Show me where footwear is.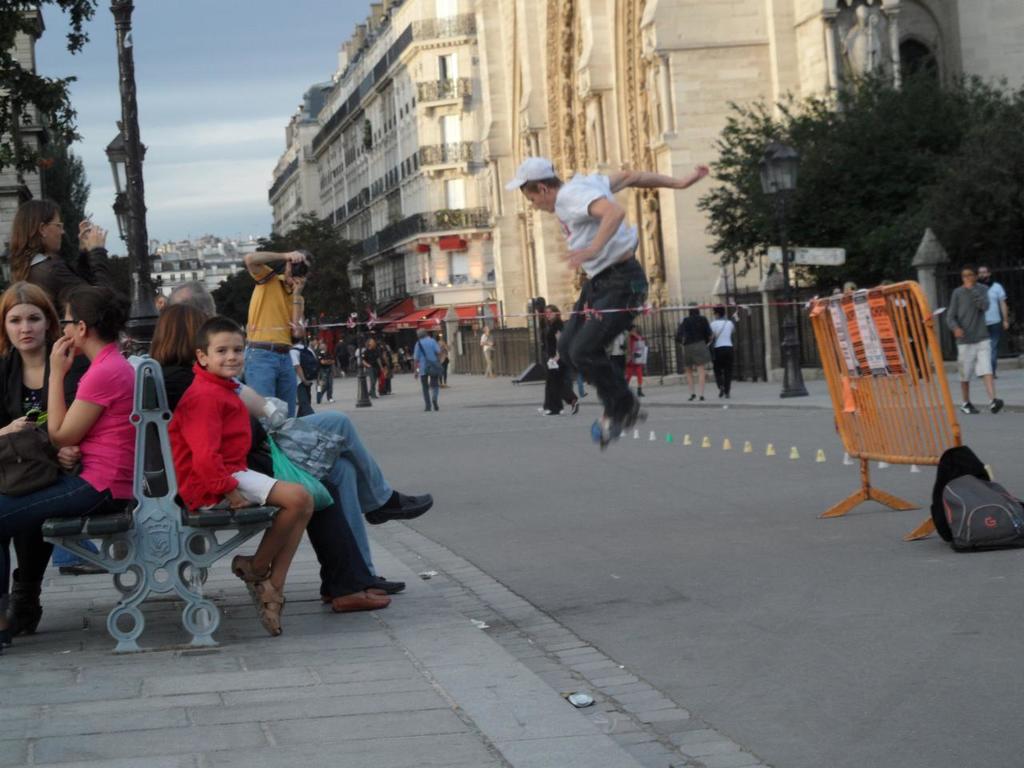
footwear is at BBox(688, 390, 692, 400).
